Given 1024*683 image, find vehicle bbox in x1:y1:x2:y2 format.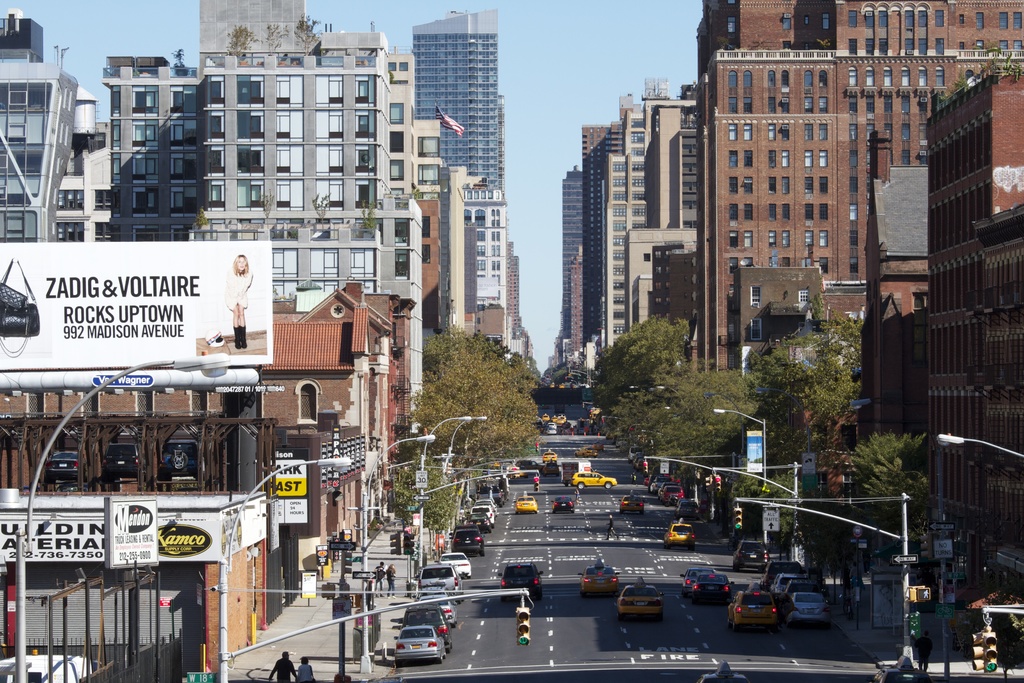
441:550:470:577.
